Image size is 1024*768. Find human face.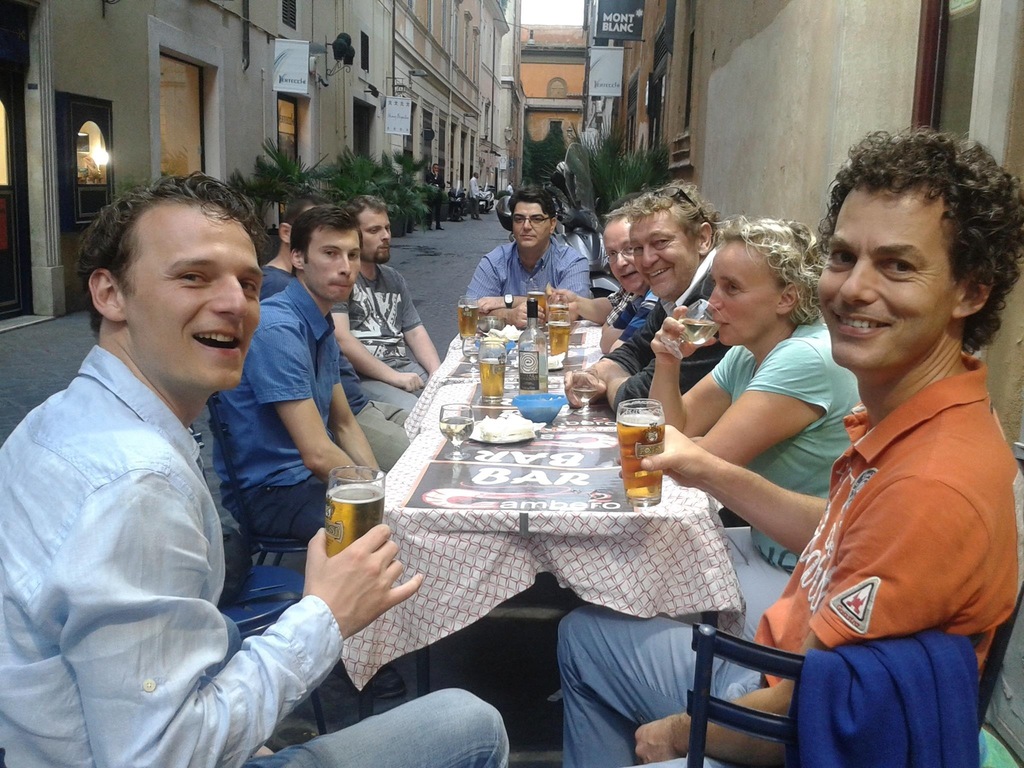
[x1=131, y1=202, x2=267, y2=387].
